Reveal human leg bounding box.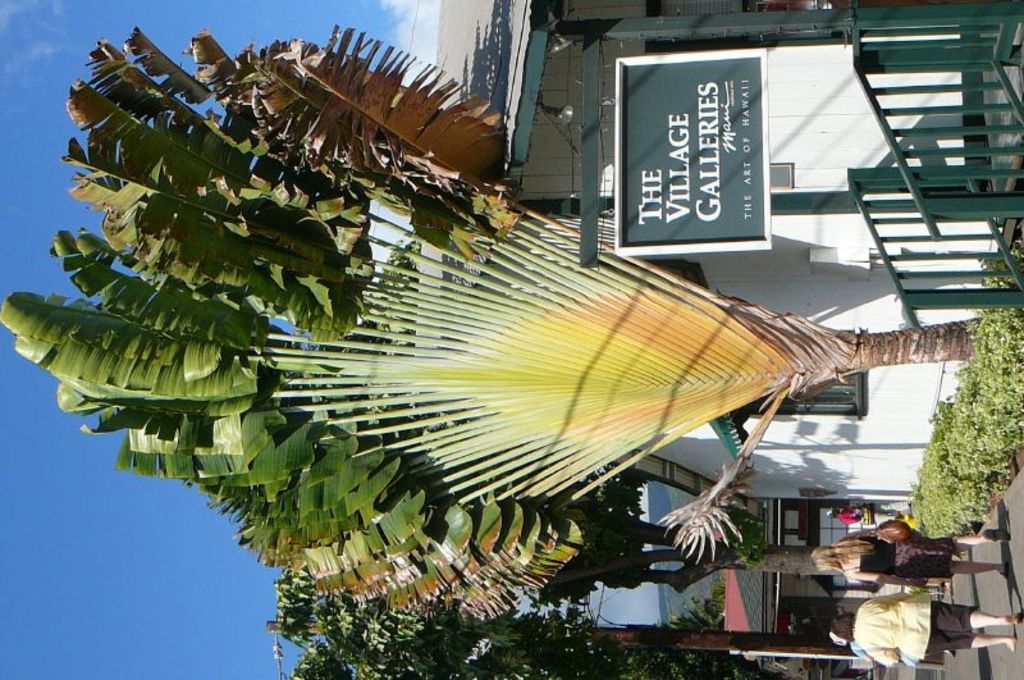
Revealed: box(932, 627, 1018, 649).
